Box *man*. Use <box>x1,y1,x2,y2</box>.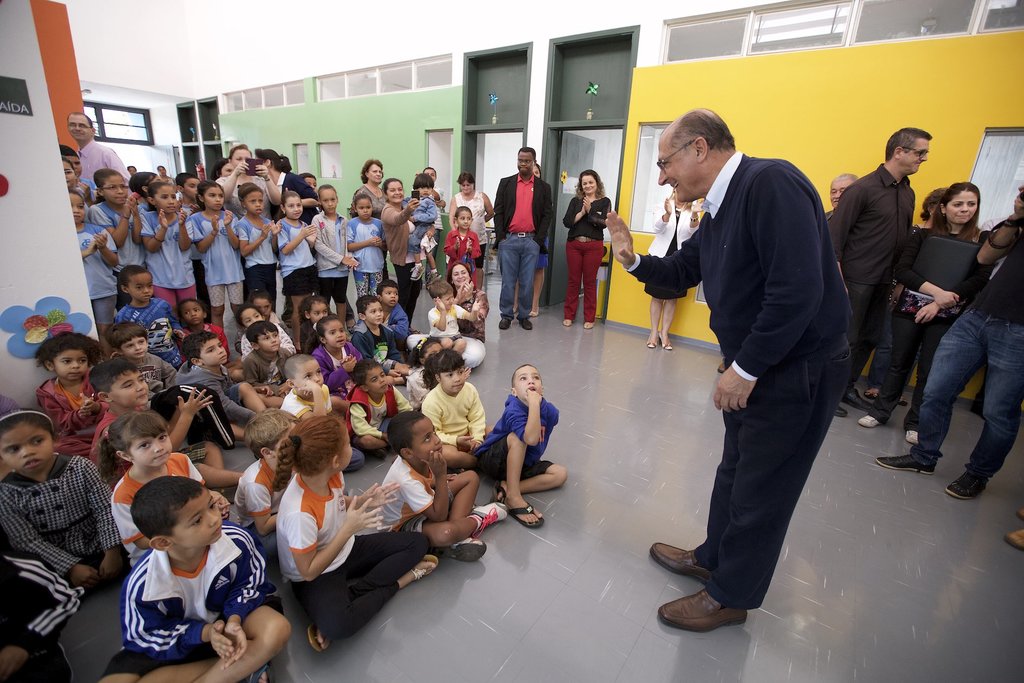
<box>828,129,933,417</box>.
